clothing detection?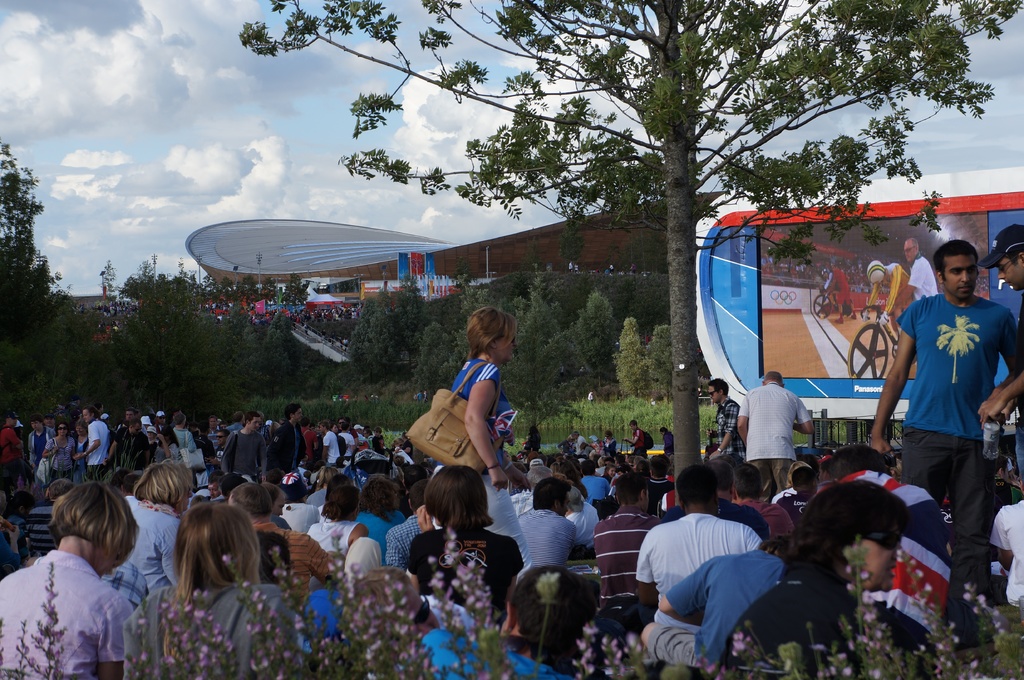
[451, 361, 533, 569]
